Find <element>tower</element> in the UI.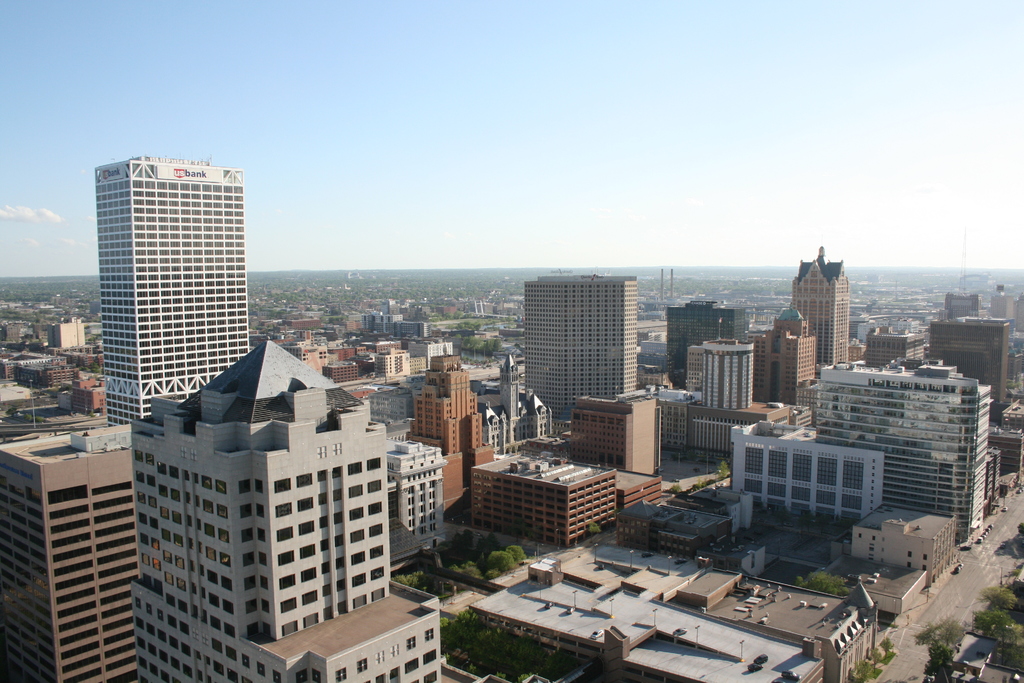
UI element at x1=524, y1=277, x2=644, y2=441.
